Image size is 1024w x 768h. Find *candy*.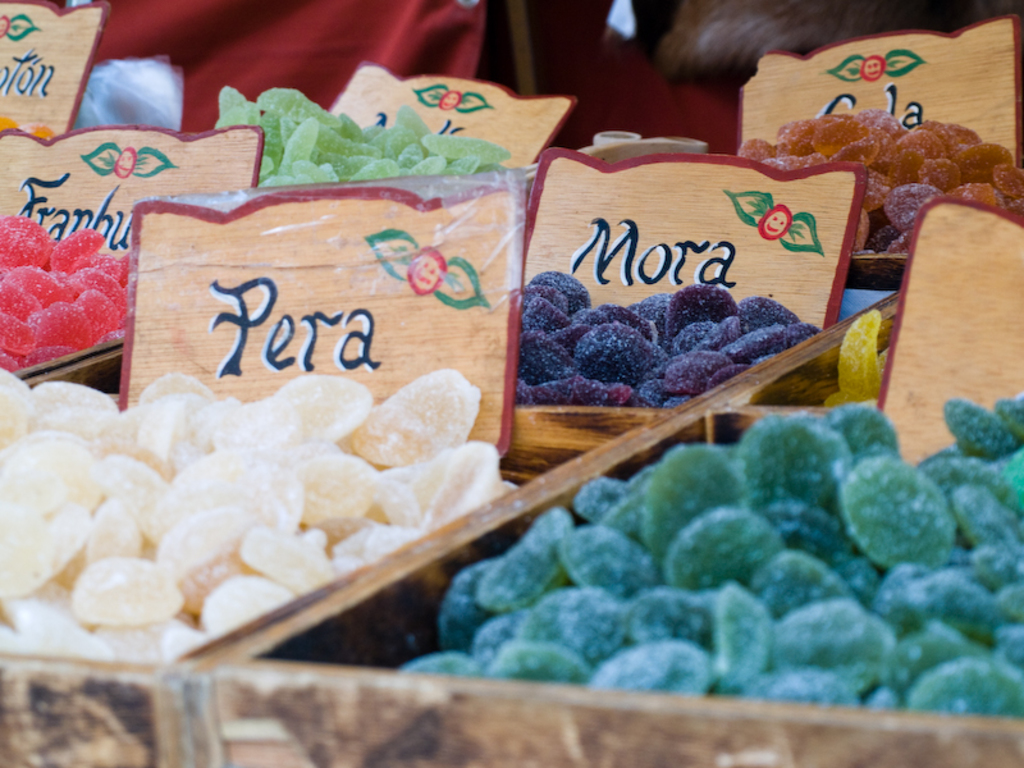
<bbox>394, 381, 1023, 726</bbox>.
